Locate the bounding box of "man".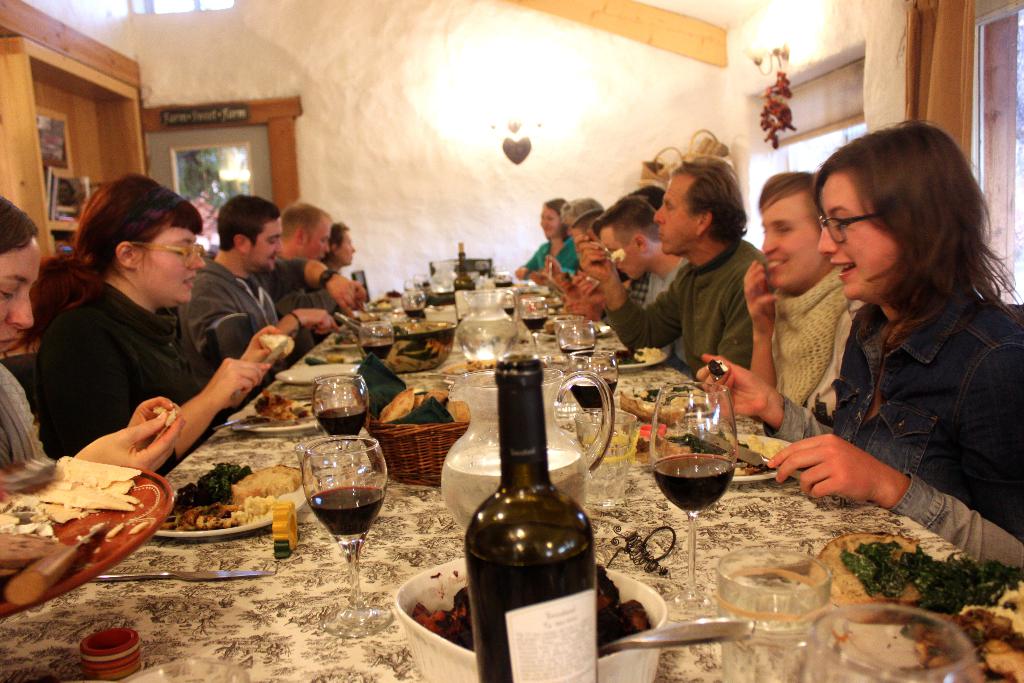
Bounding box: l=276, t=201, r=372, b=359.
